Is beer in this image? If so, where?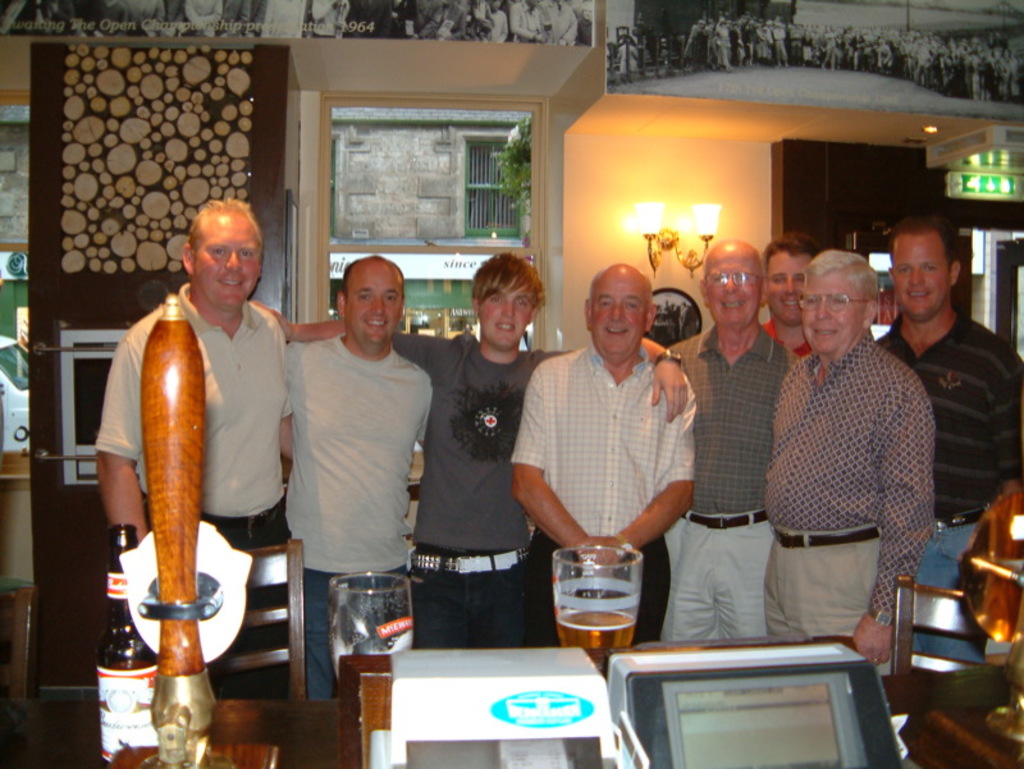
Yes, at [547,537,648,656].
